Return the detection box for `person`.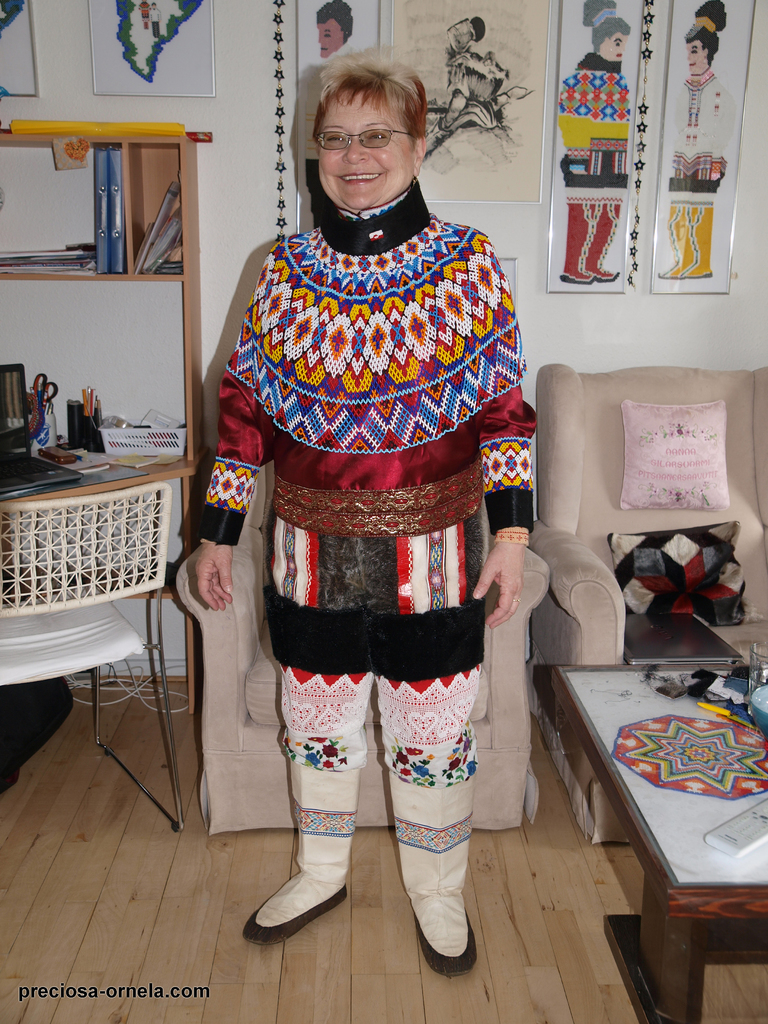
locate(446, 14, 483, 101).
